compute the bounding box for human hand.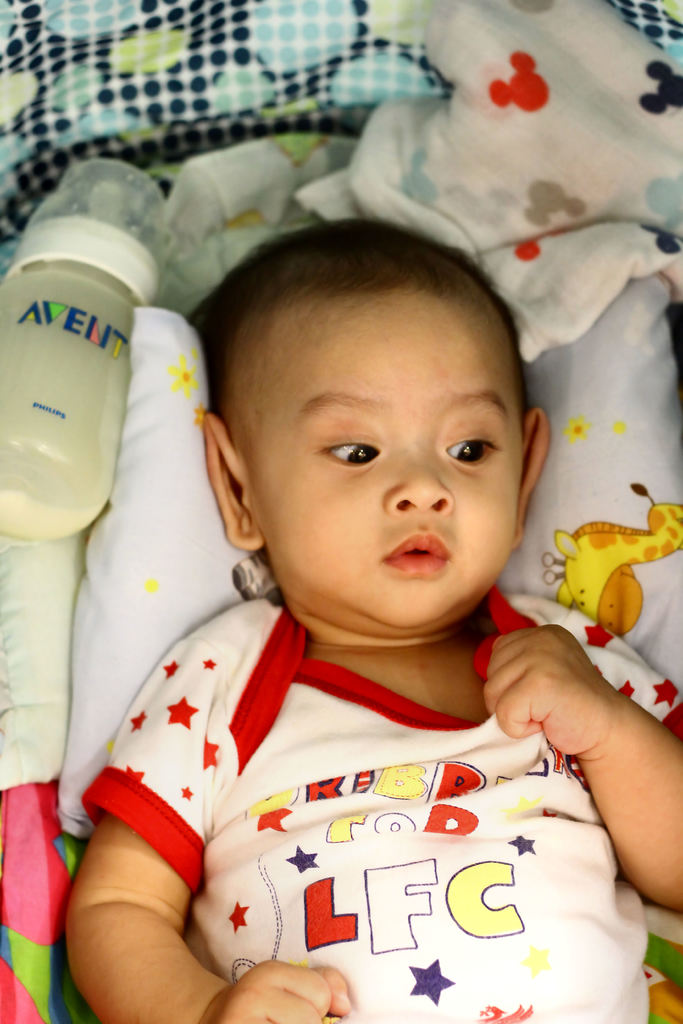
detection(482, 621, 645, 789).
